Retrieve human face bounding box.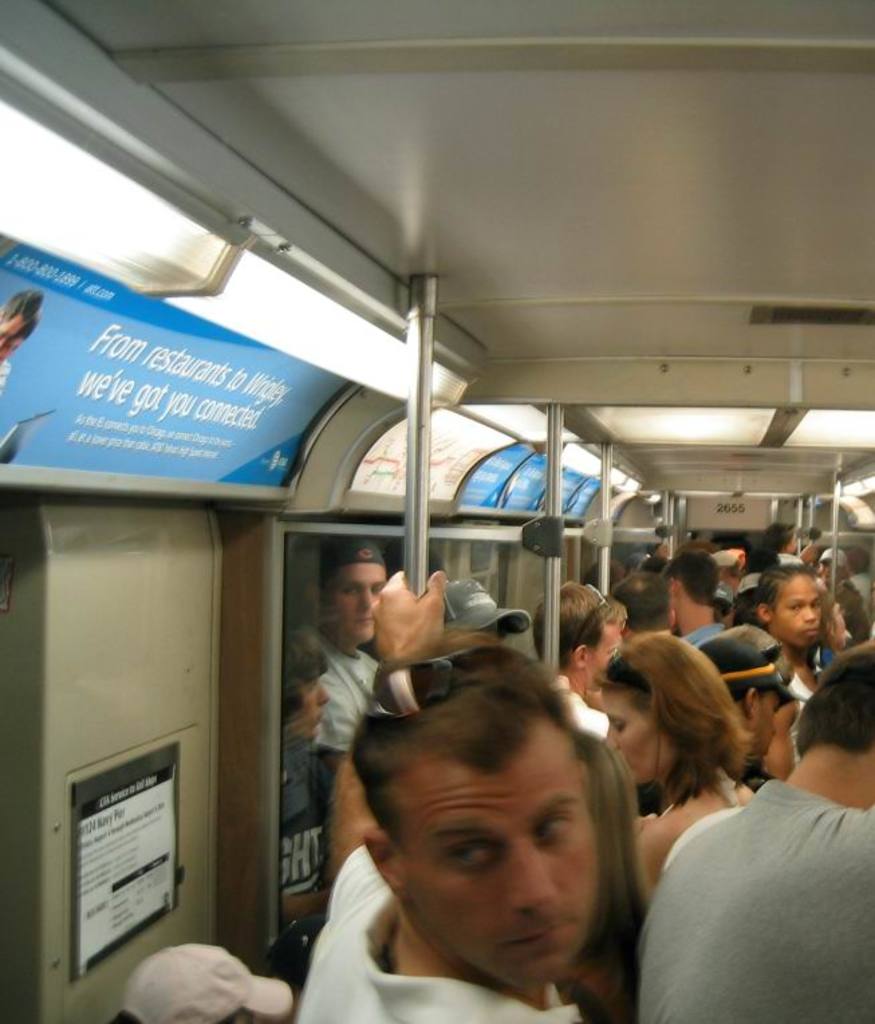
Bounding box: {"left": 393, "top": 728, "right": 594, "bottom": 960}.
